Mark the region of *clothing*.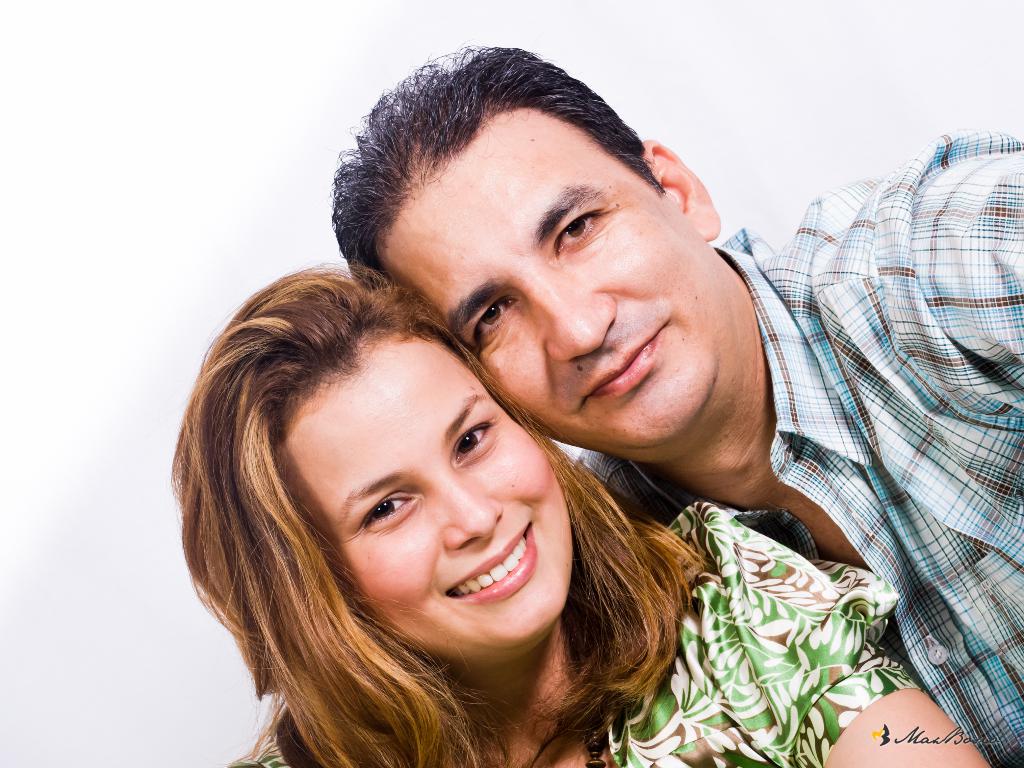
Region: (574, 134, 1021, 767).
